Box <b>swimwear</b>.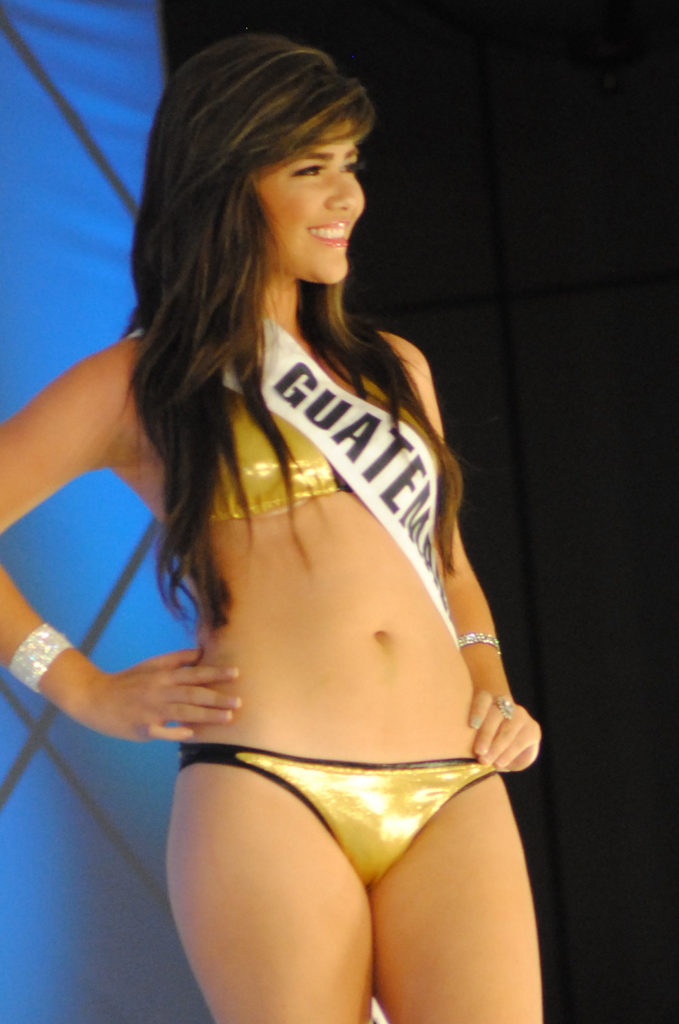
207:393:357:521.
